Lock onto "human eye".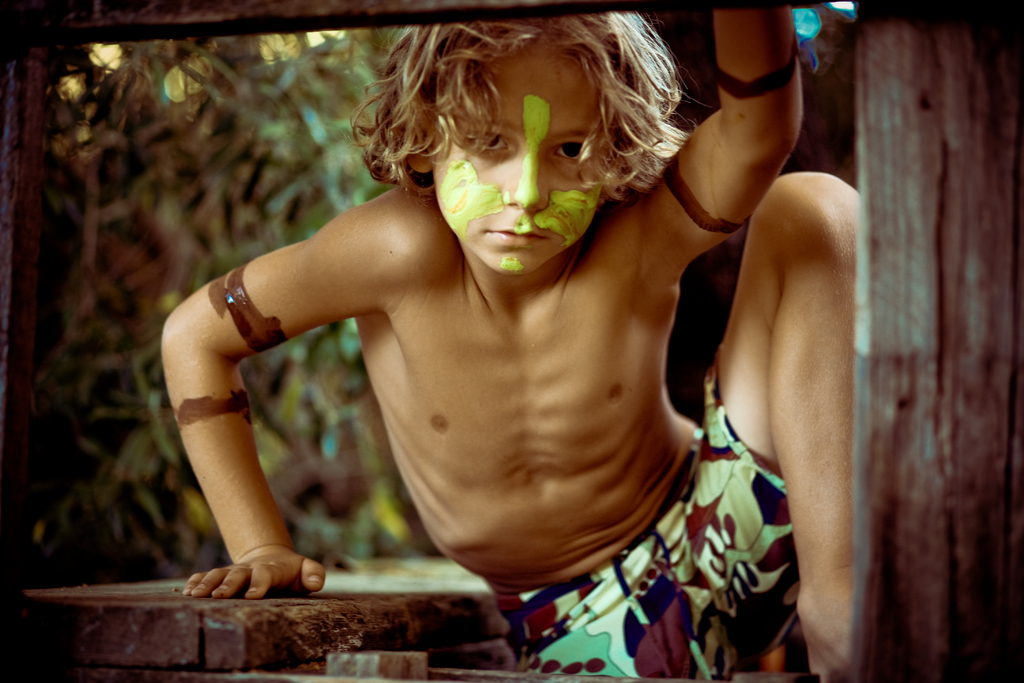
Locked: 549:140:587:159.
